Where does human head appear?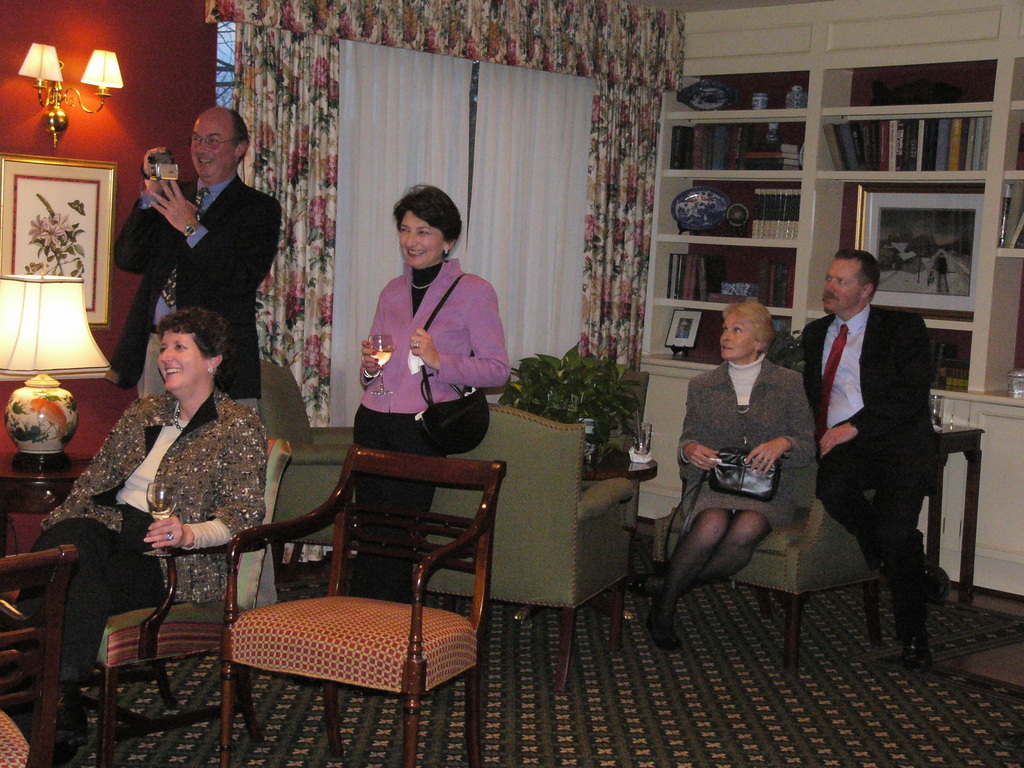
Appears at box=[719, 296, 772, 360].
